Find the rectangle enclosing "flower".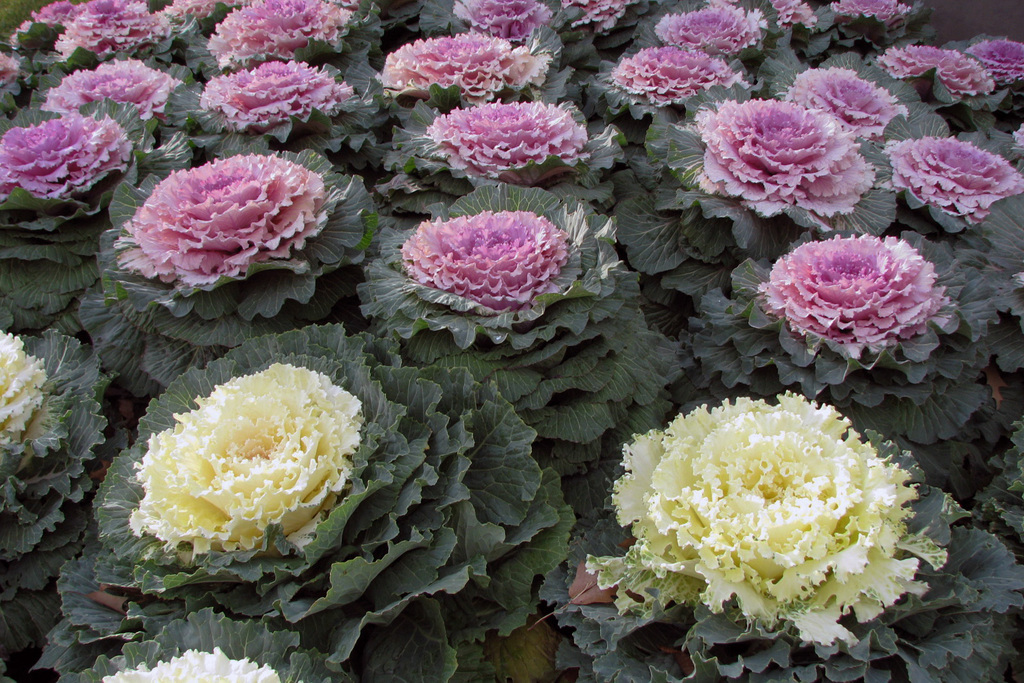
x1=607 y1=37 x2=745 y2=117.
